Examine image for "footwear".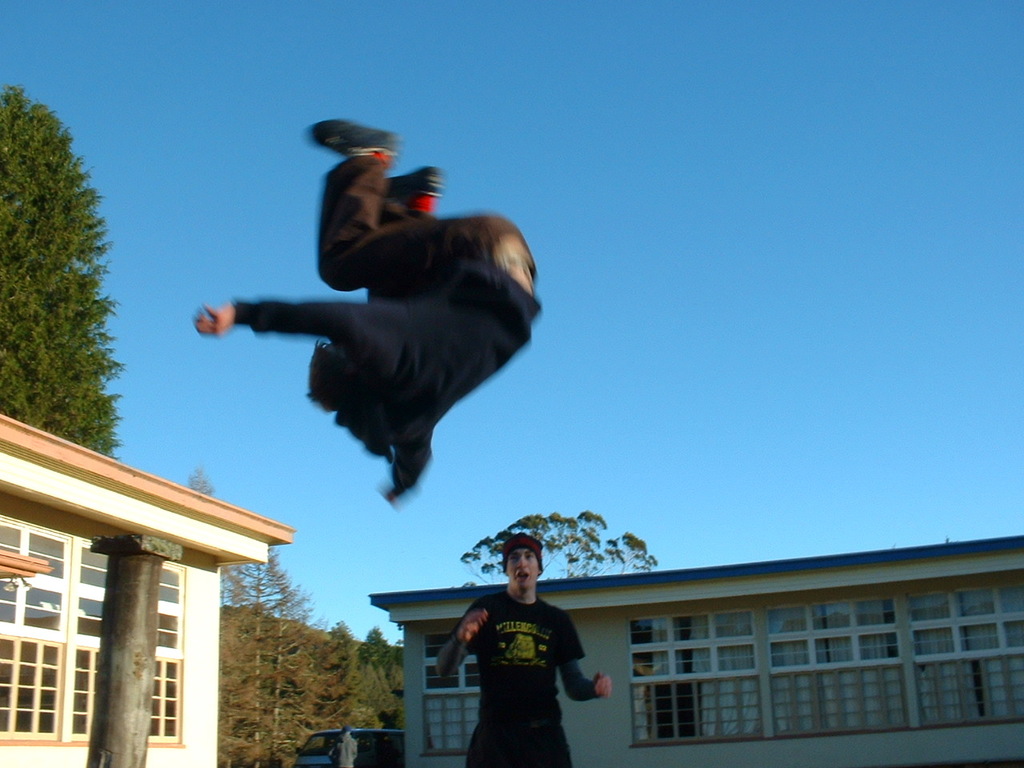
Examination result: (310,118,394,159).
